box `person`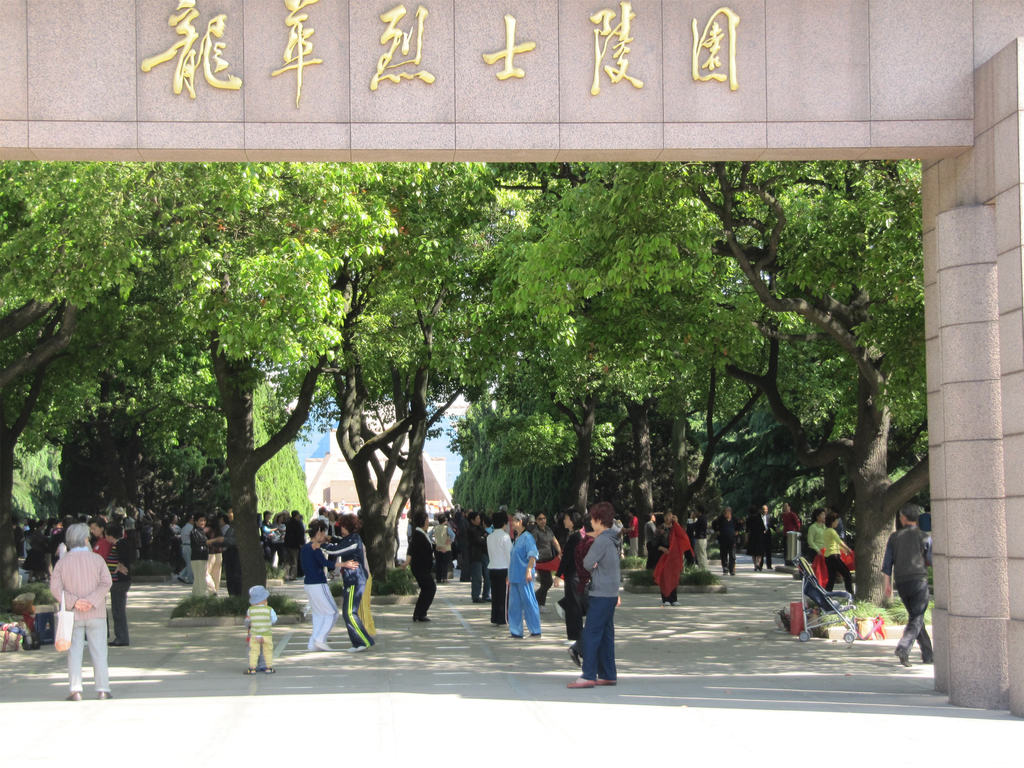
select_region(244, 584, 281, 680)
